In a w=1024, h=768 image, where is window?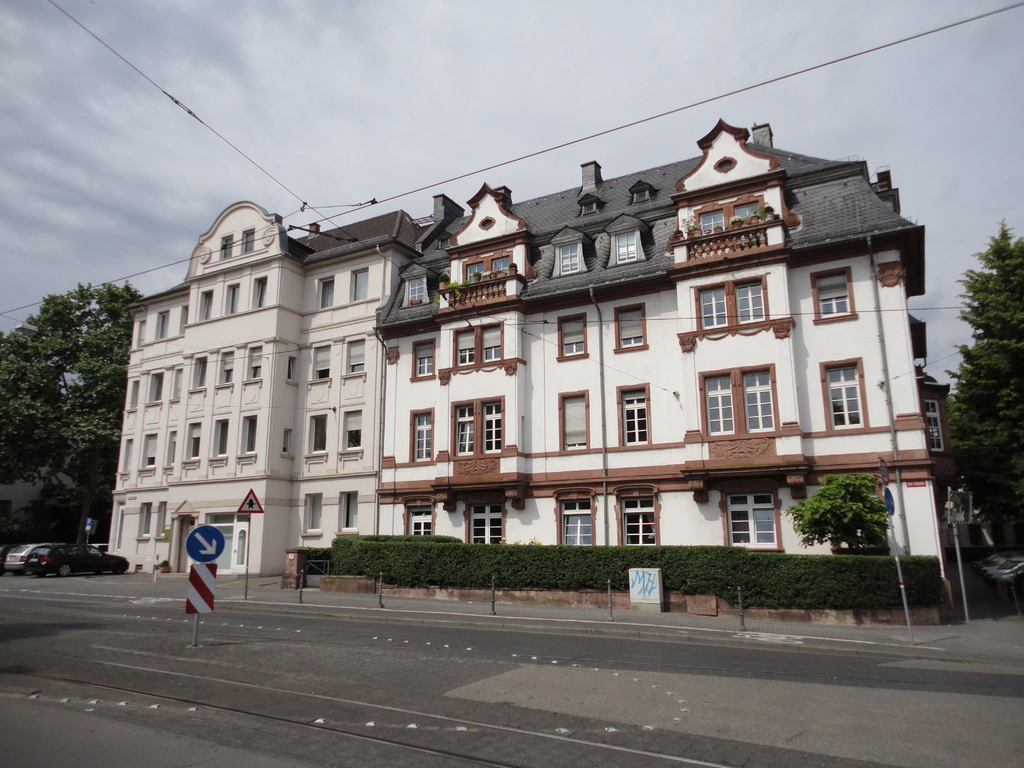
(613,305,646,346).
